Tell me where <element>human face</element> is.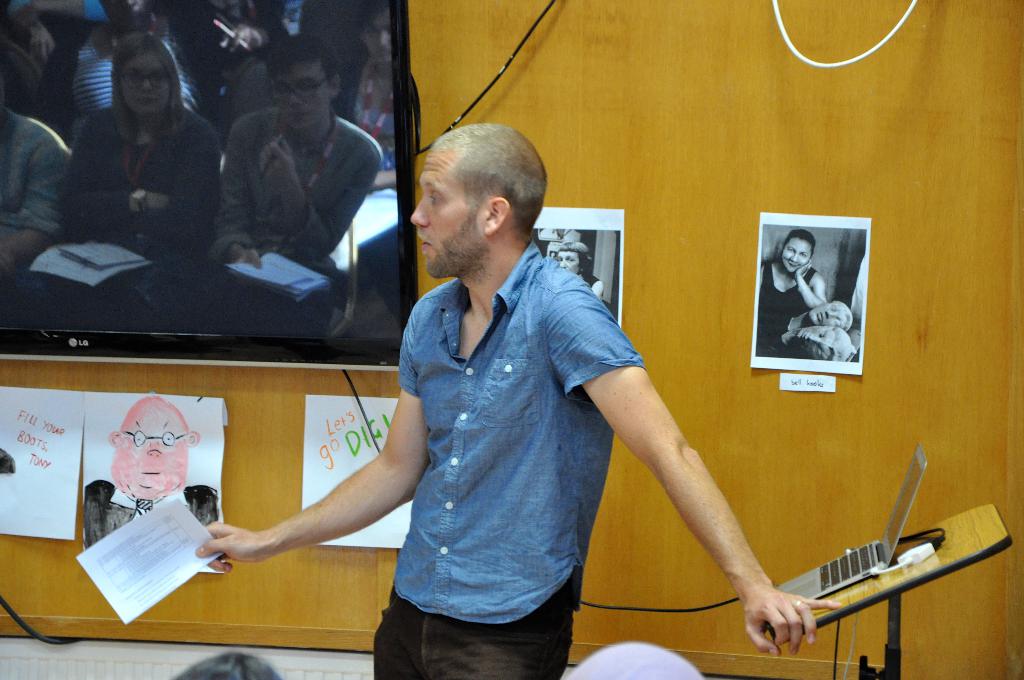
<element>human face</element> is at rect(117, 49, 170, 117).
